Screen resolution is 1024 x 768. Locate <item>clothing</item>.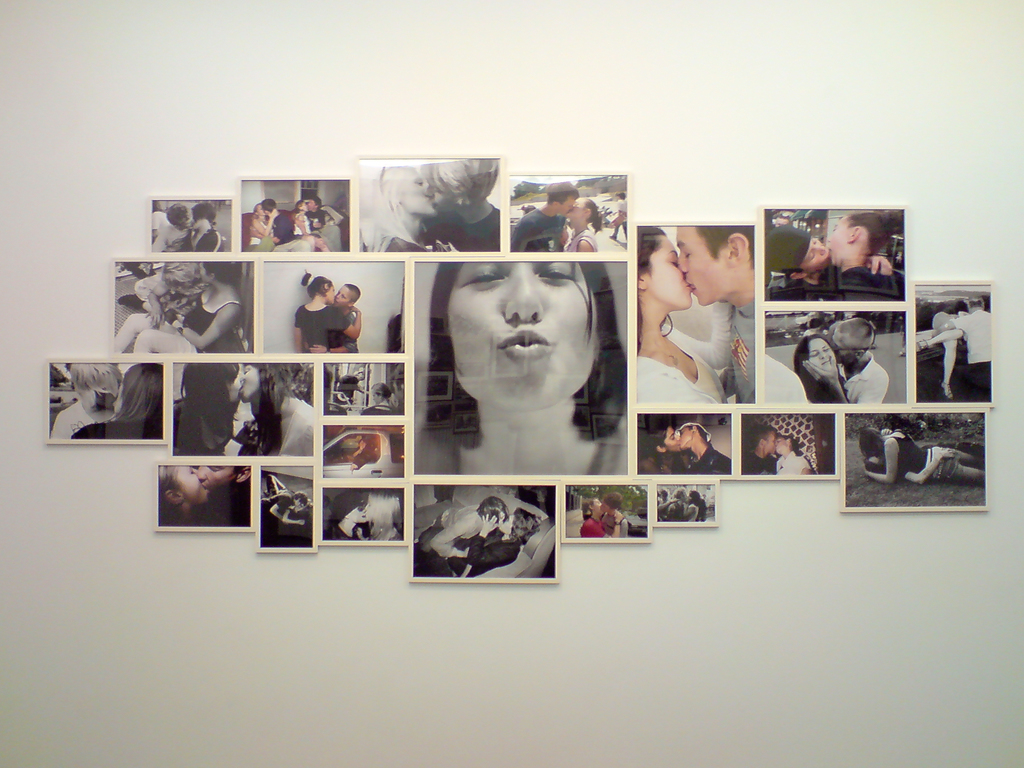
locate(731, 301, 758, 406).
